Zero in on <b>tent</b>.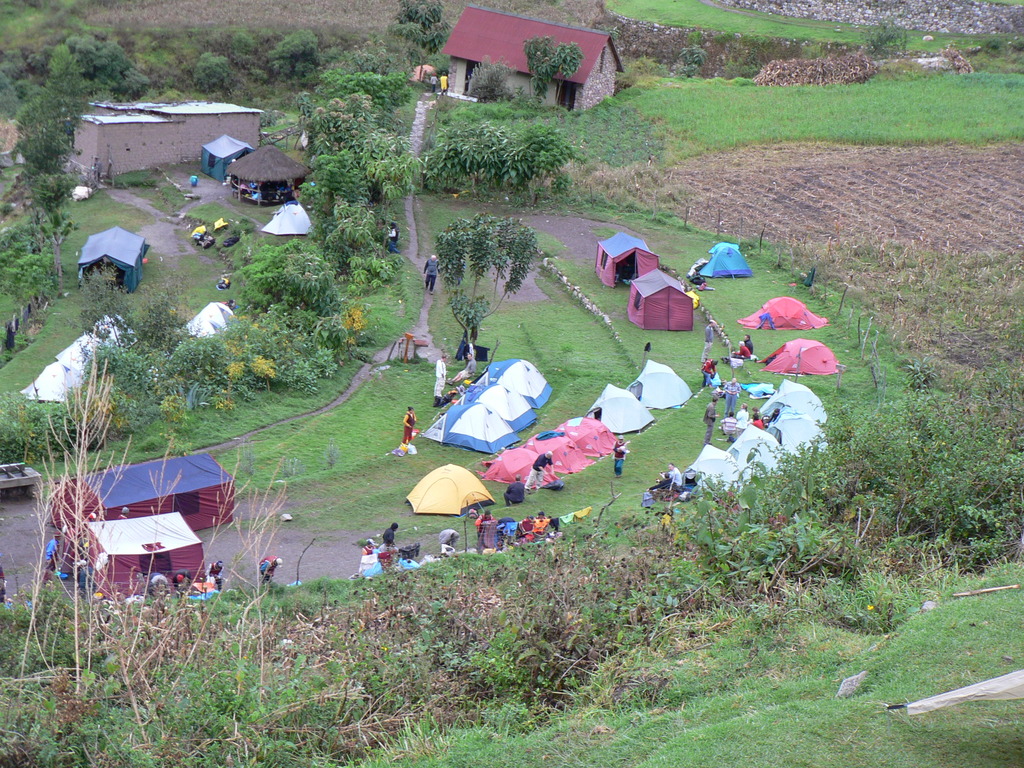
Zeroed in: (x1=735, y1=295, x2=819, y2=331).
